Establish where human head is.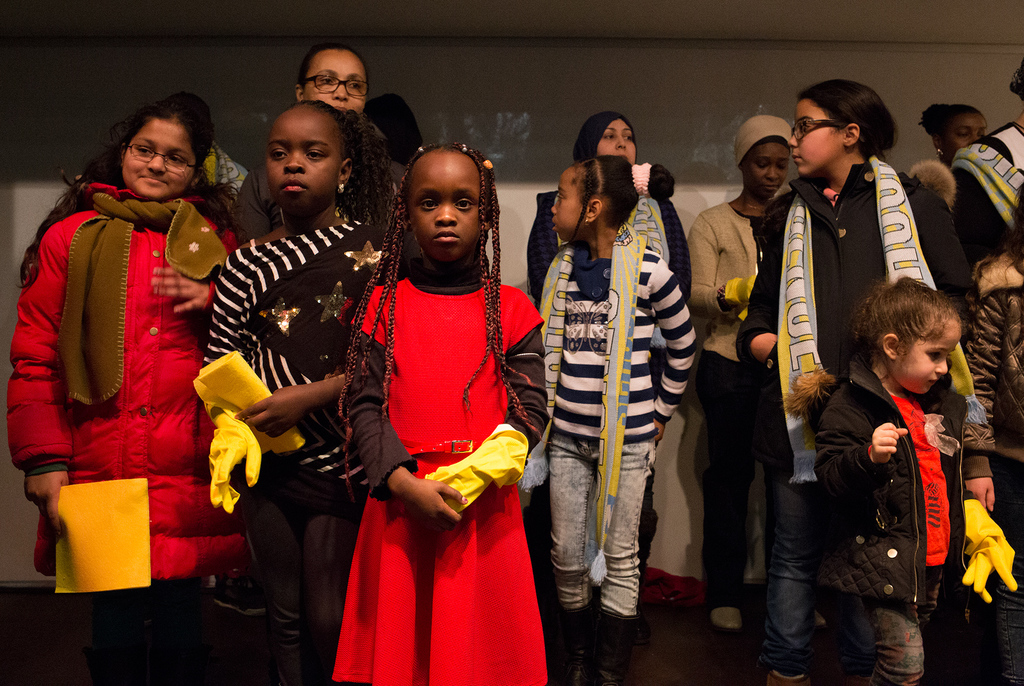
Established at region(924, 111, 986, 168).
